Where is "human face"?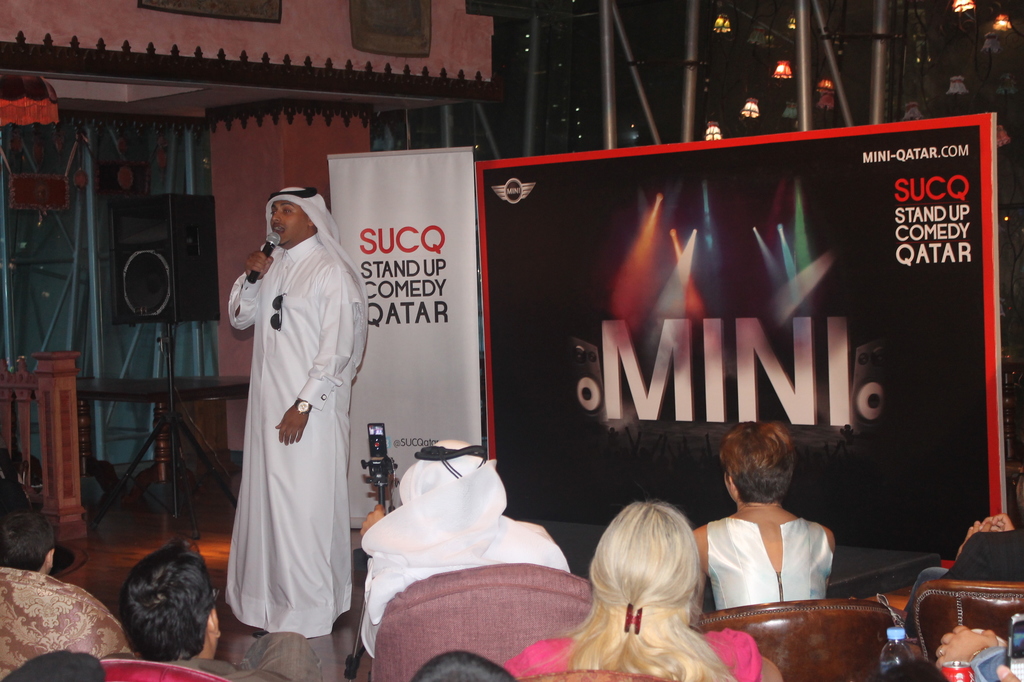
bbox=[267, 199, 308, 245].
